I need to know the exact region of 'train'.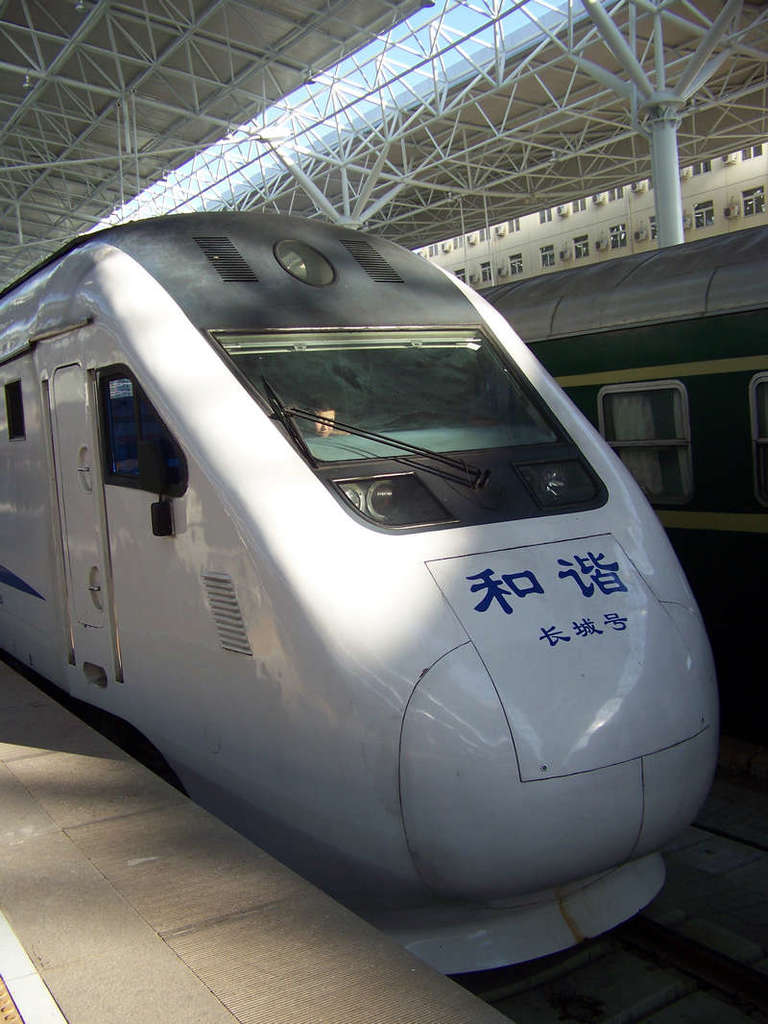
Region: x1=0, y1=201, x2=729, y2=988.
